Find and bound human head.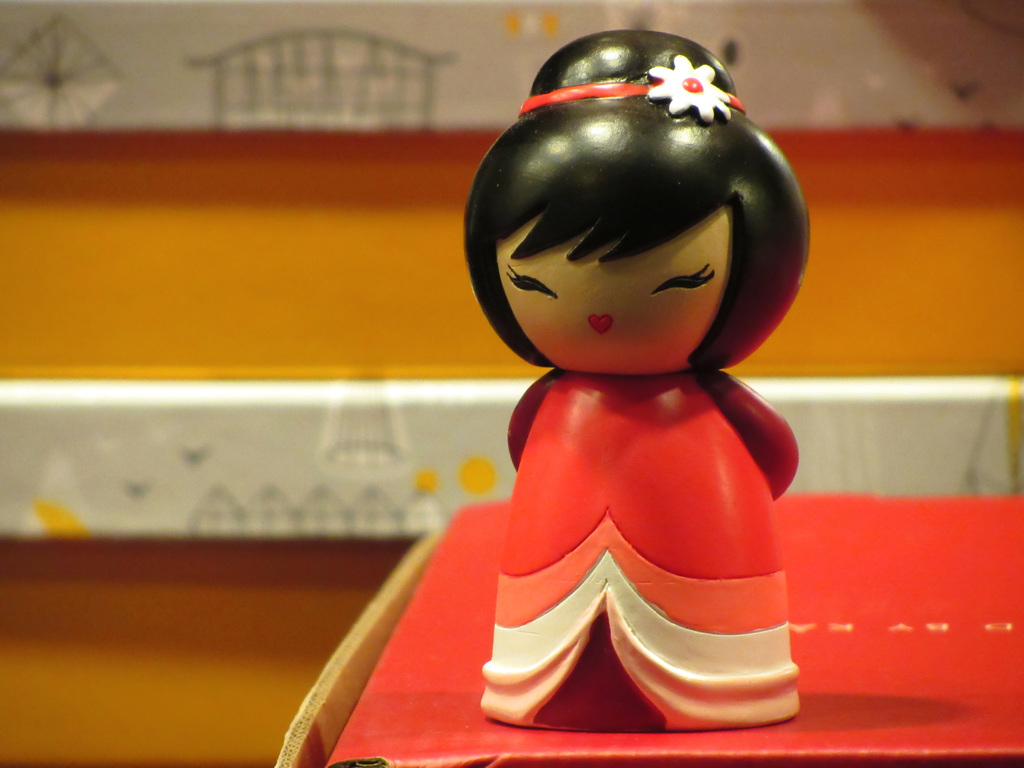
Bound: [left=471, top=33, right=784, bottom=410].
